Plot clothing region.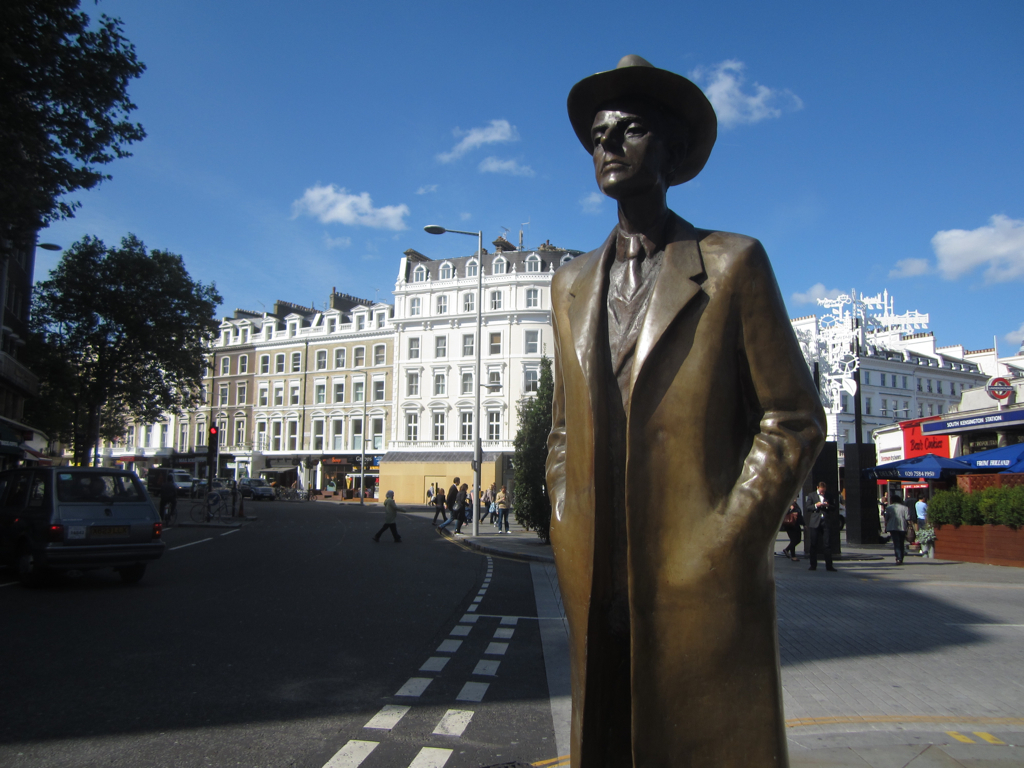
Plotted at {"x1": 806, "y1": 494, "x2": 842, "y2": 555}.
